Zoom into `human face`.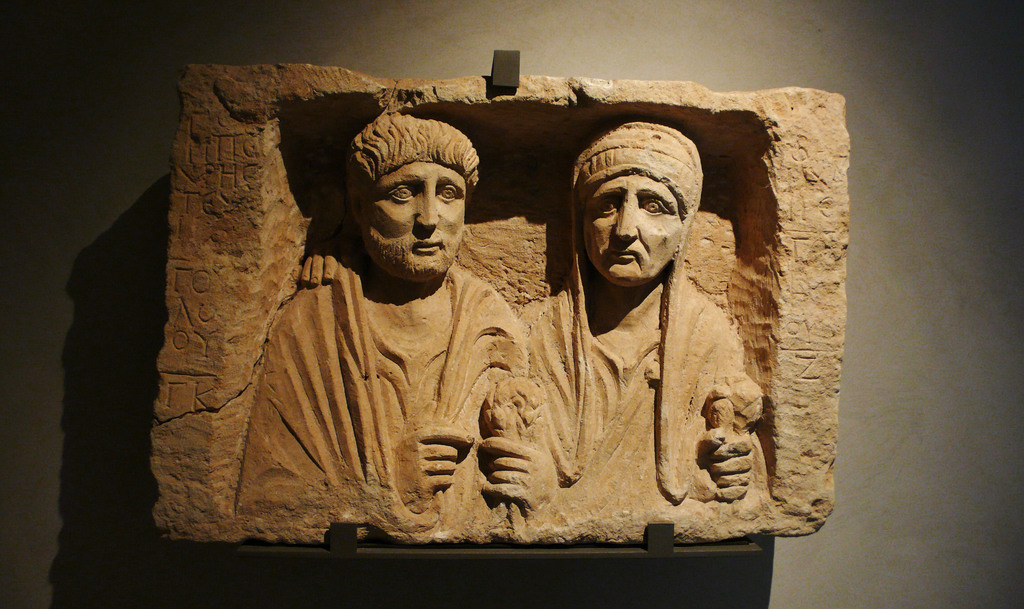
Zoom target: Rect(584, 166, 678, 291).
